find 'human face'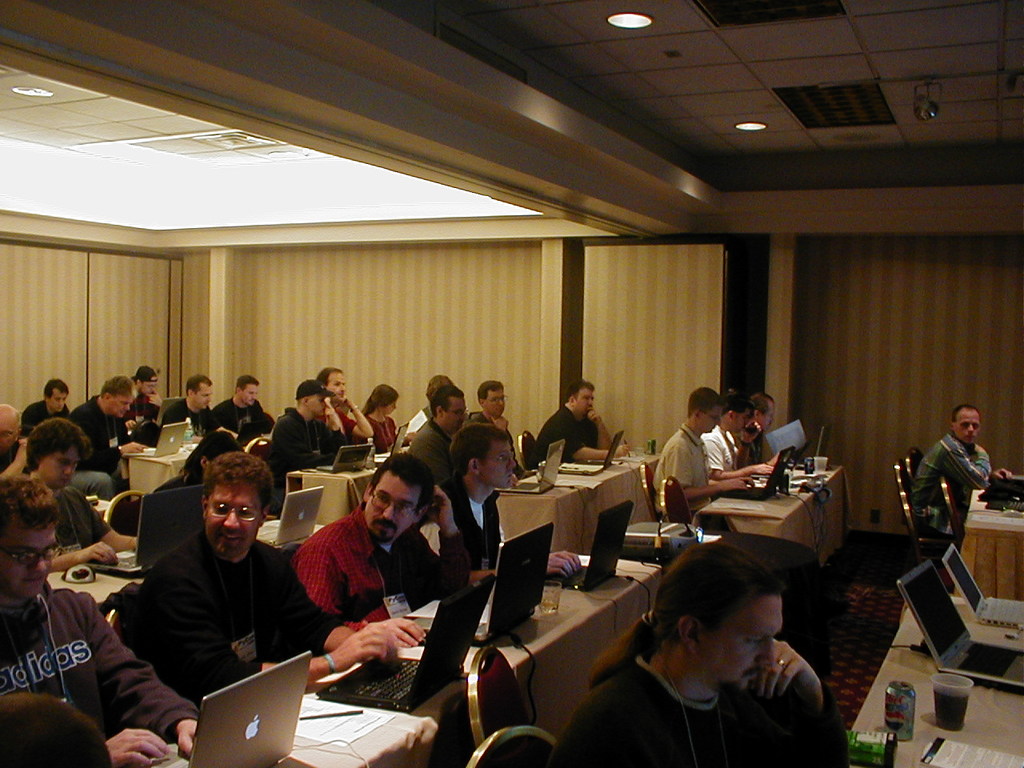
x1=108, y1=397, x2=130, y2=417
